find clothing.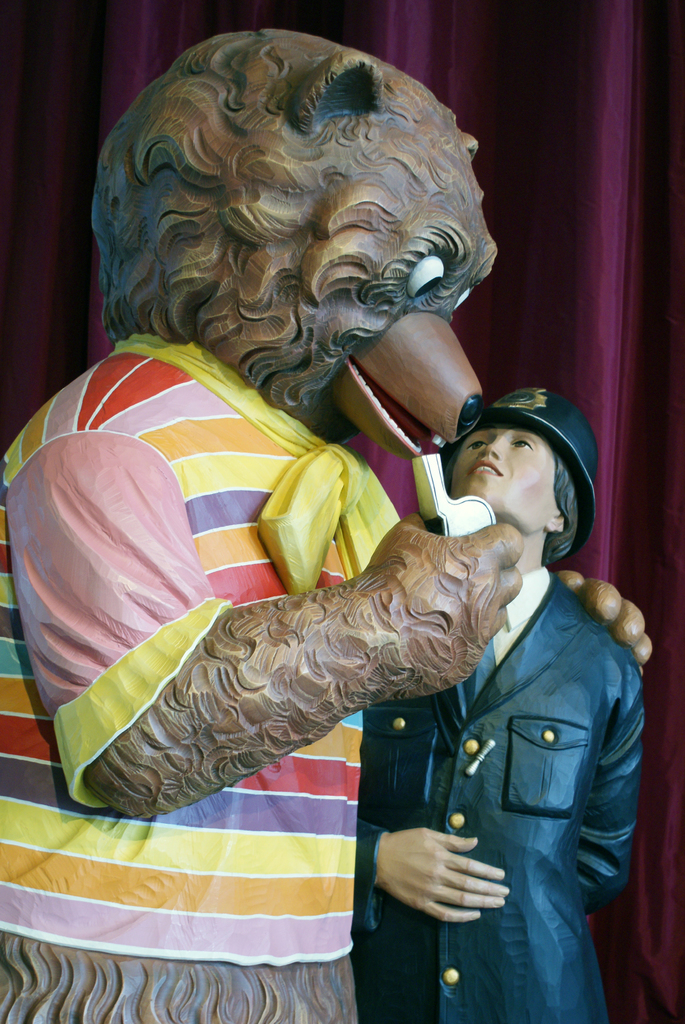
352,570,648,1023.
